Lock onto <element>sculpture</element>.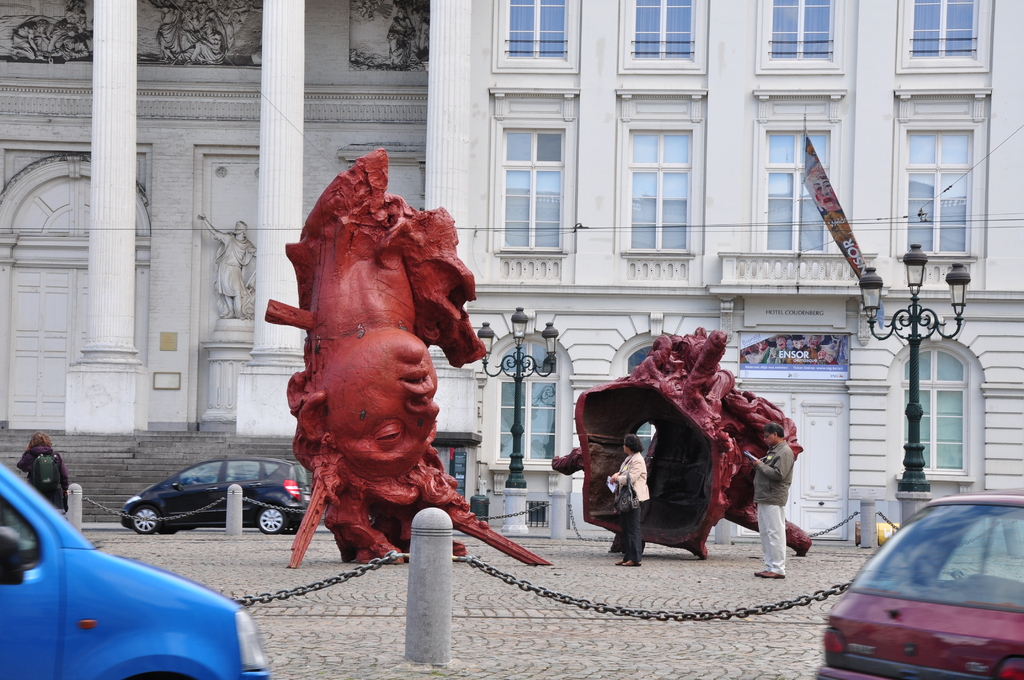
Locked: locate(269, 143, 502, 590).
